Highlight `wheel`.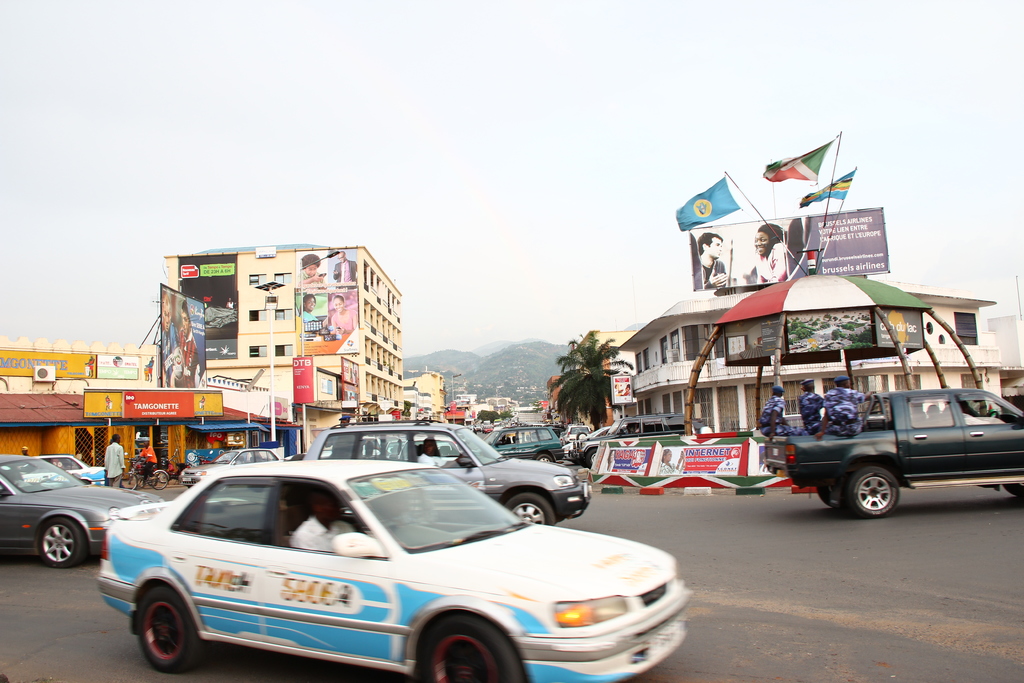
Highlighted region: box=[420, 613, 528, 682].
